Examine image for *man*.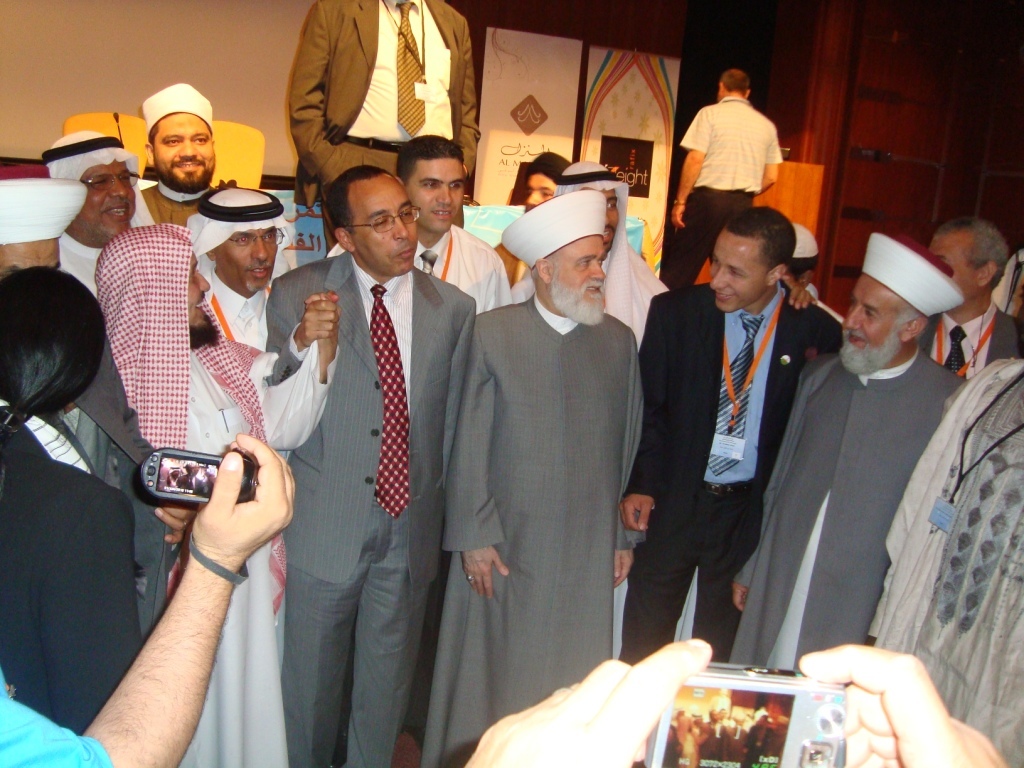
Examination result: {"x1": 180, "y1": 175, "x2": 304, "y2": 342}.
